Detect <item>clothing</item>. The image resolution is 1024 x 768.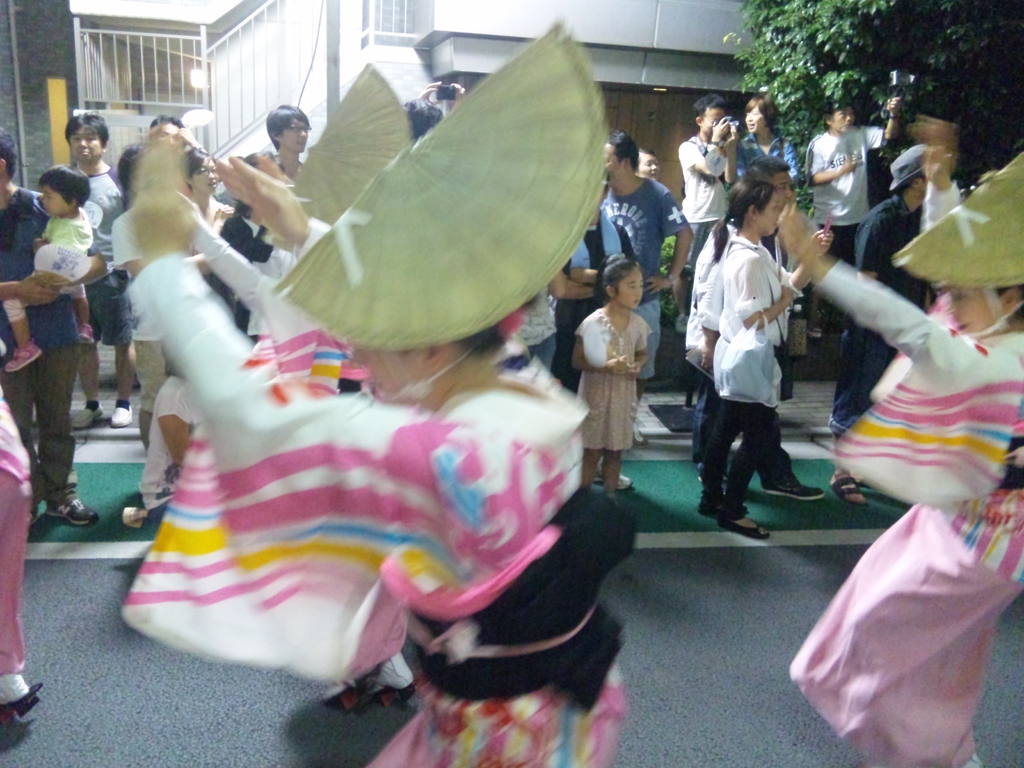
[806,117,890,323].
